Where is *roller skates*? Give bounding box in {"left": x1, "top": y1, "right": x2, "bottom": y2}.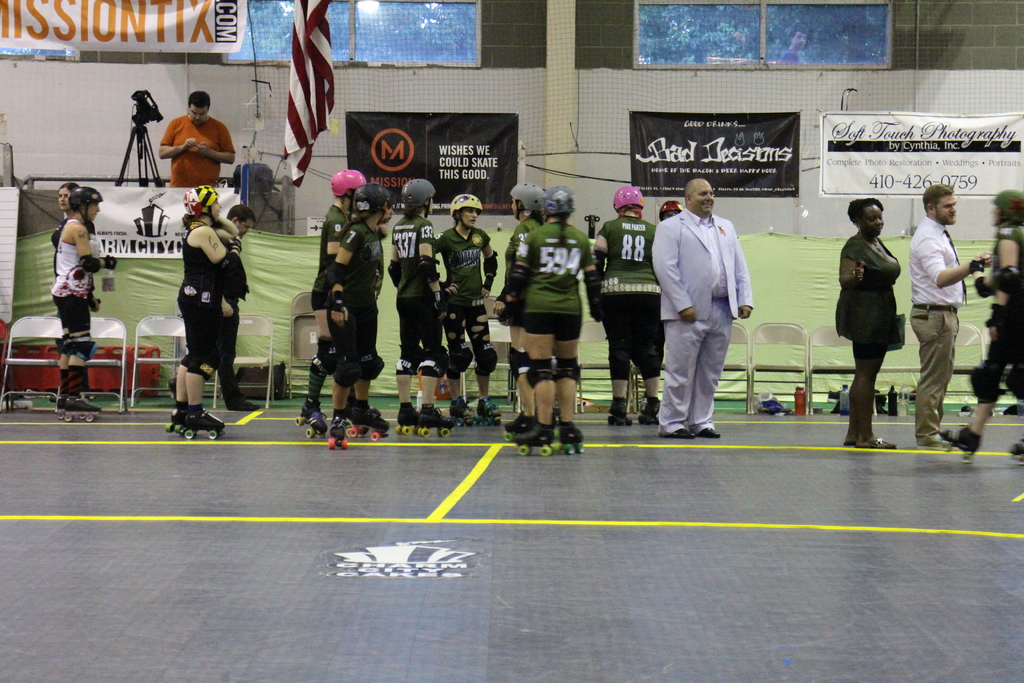
{"left": 639, "top": 393, "right": 658, "bottom": 424}.
